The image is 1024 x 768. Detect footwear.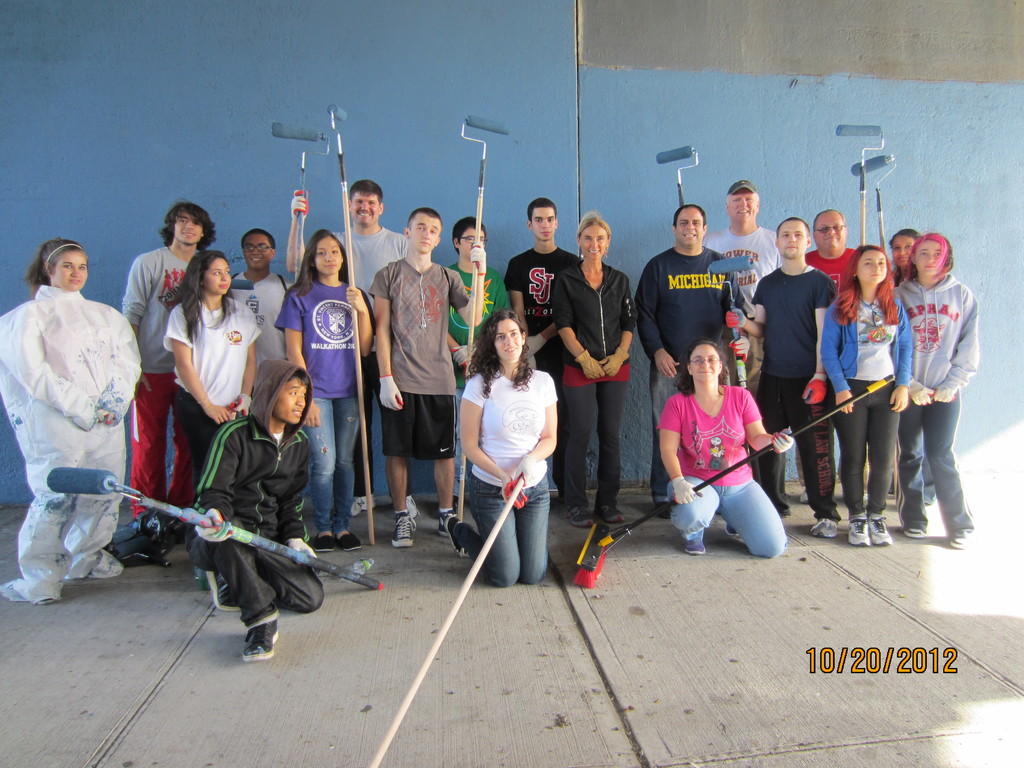
Detection: detection(350, 495, 376, 517).
